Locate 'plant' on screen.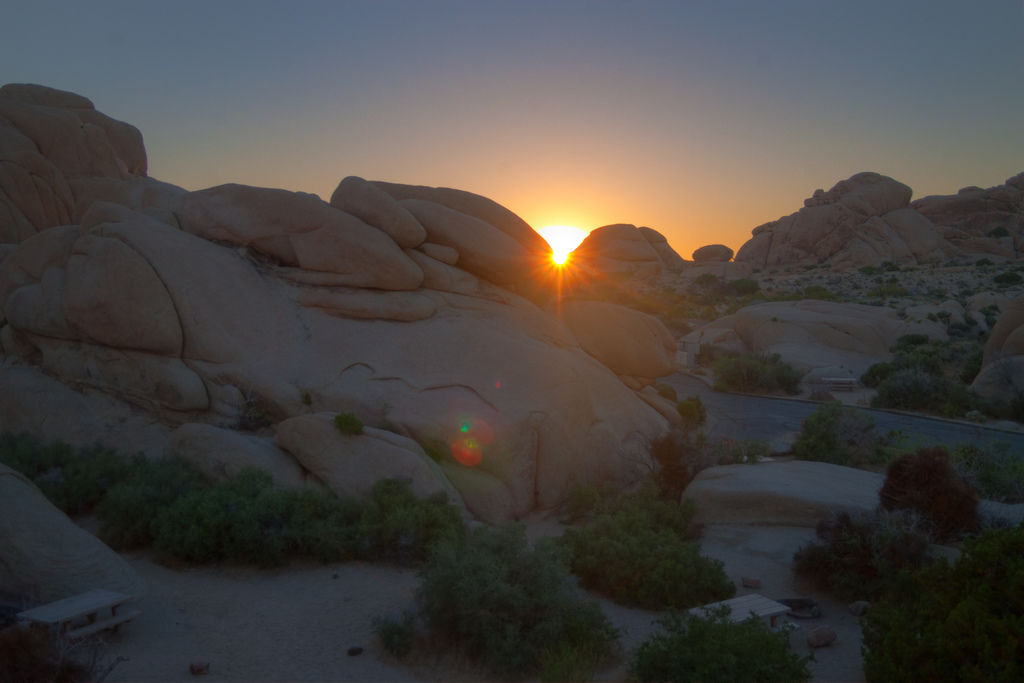
On screen at [x1=983, y1=301, x2=999, y2=328].
